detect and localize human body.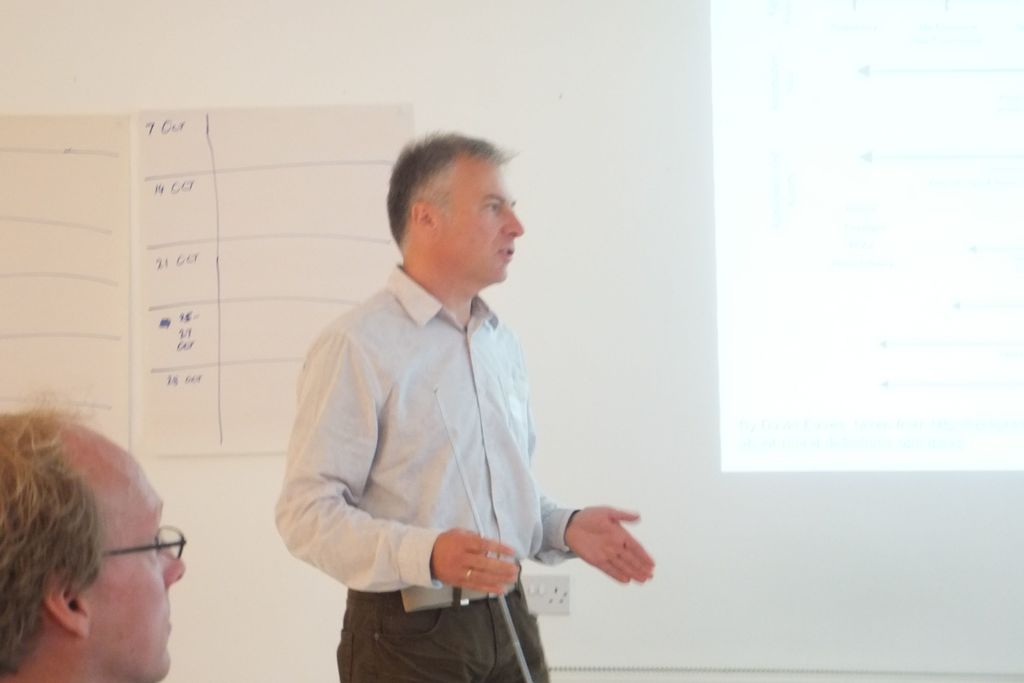
Localized at (left=290, top=169, right=605, bottom=682).
